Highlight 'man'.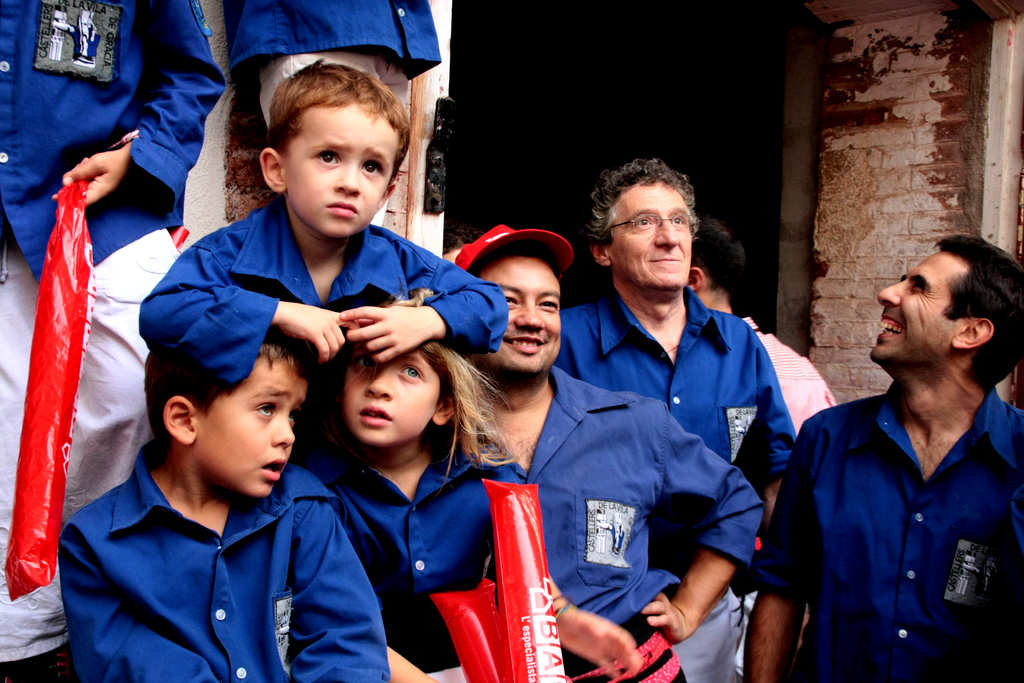
Highlighted region: {"x1": 787, "y1": 226, "x2": 1023, "y2": 678}.
